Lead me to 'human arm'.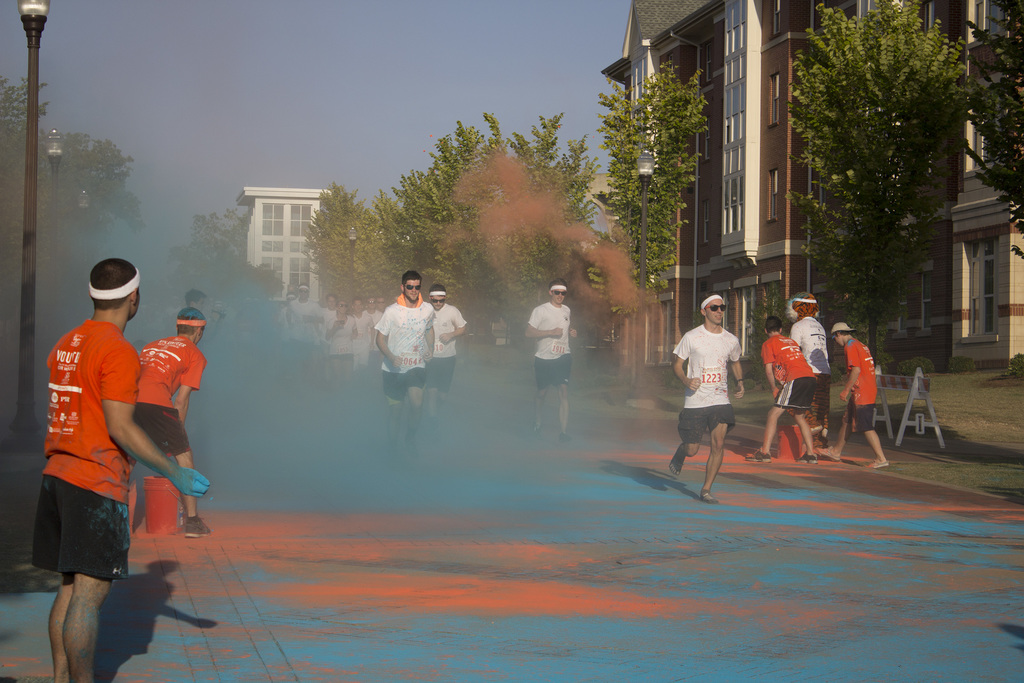
Lead to box=[434, 306, 465, 342].
